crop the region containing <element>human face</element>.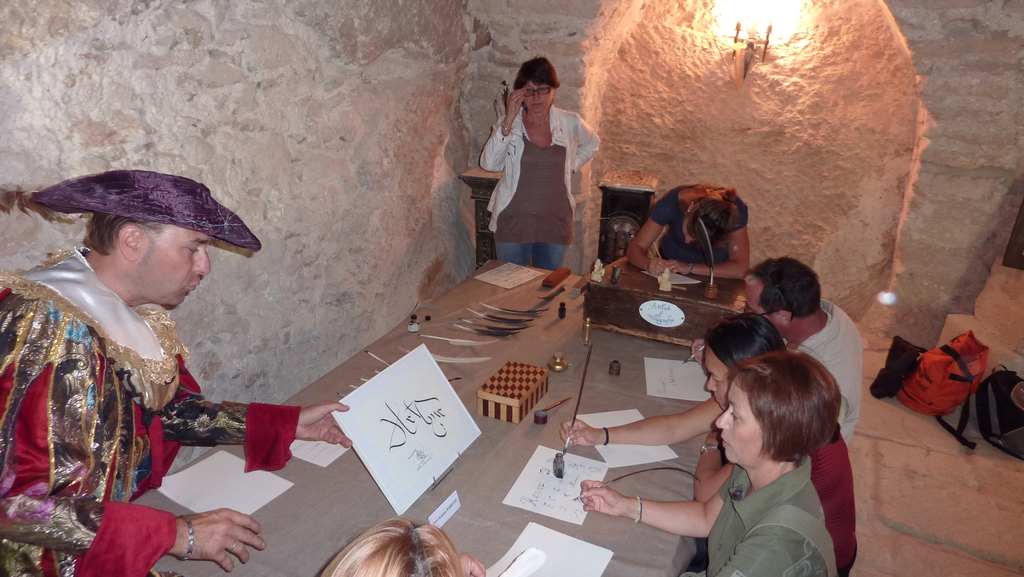
Crop region: [132, 224, 211, 305].
